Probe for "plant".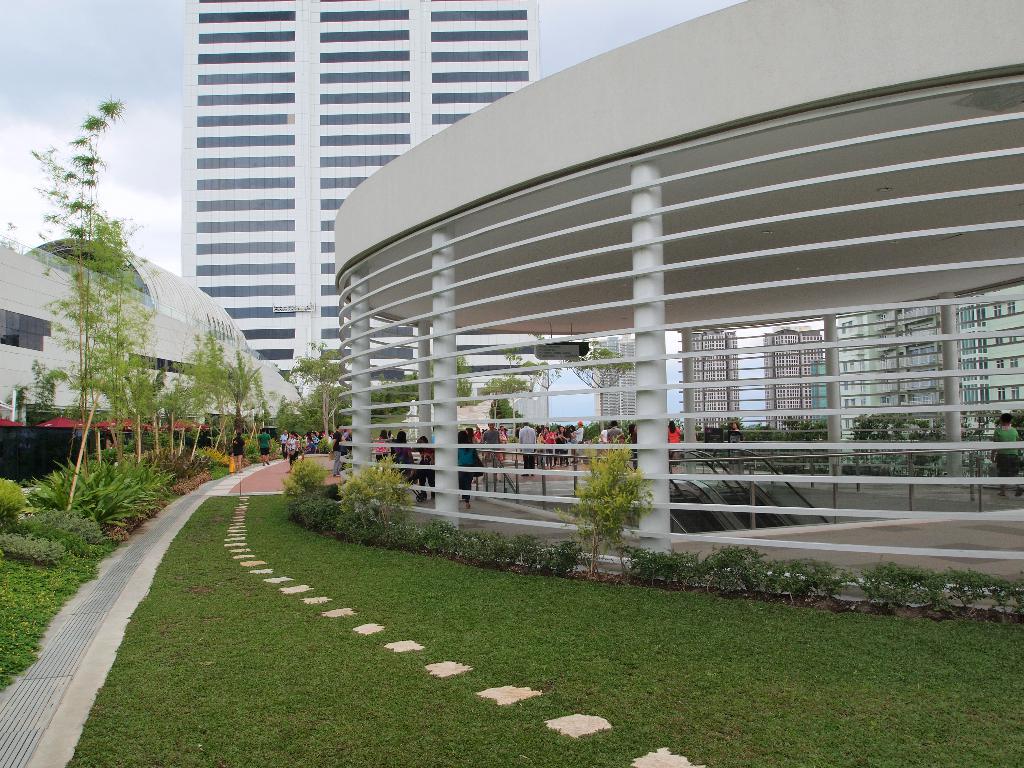
Probe result: detection(287, 454, 349, 499).
